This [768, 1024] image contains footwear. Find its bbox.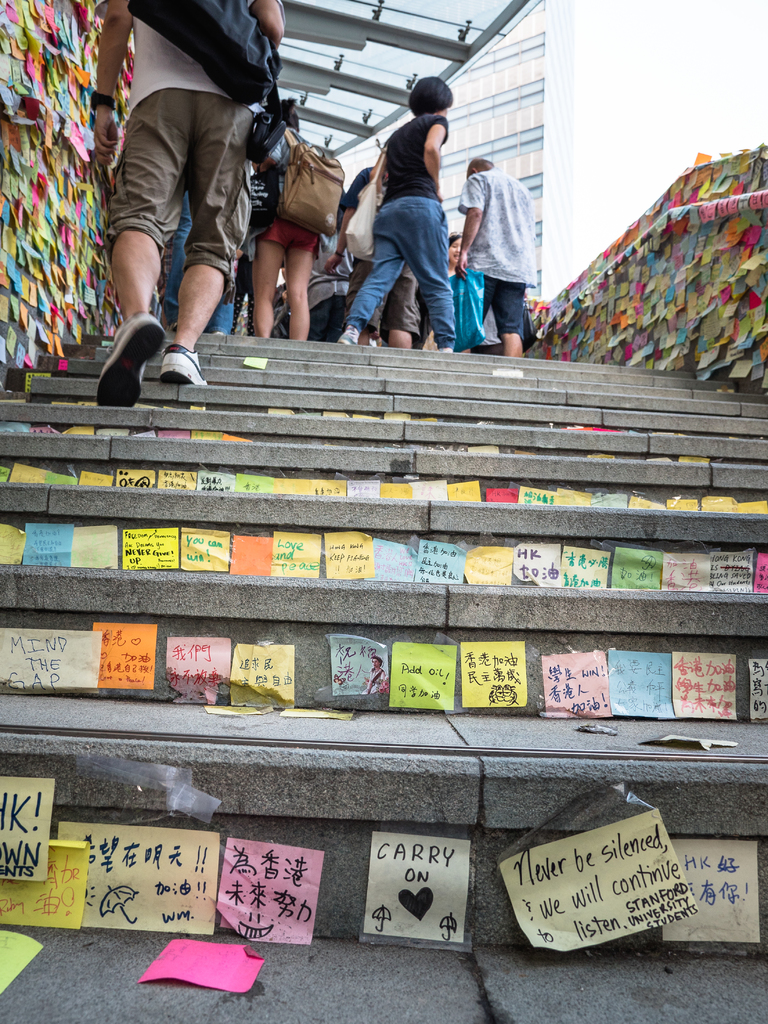
(x1=95, y1=301, x2=200, y2=382).
